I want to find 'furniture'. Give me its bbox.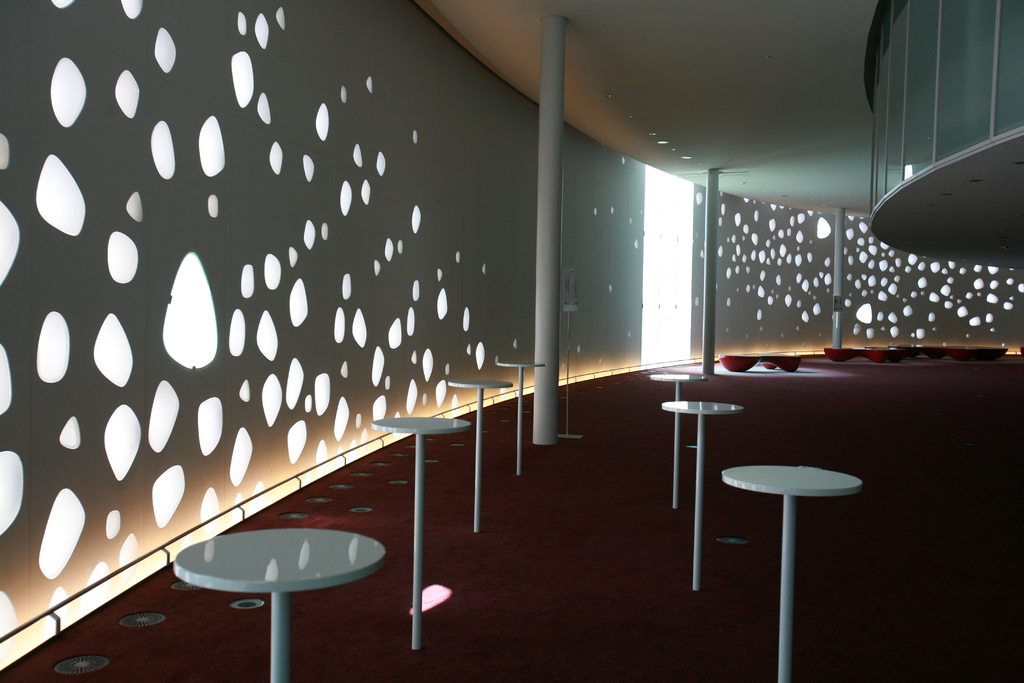
[left=497, top=362, right=545, bottom=477].
